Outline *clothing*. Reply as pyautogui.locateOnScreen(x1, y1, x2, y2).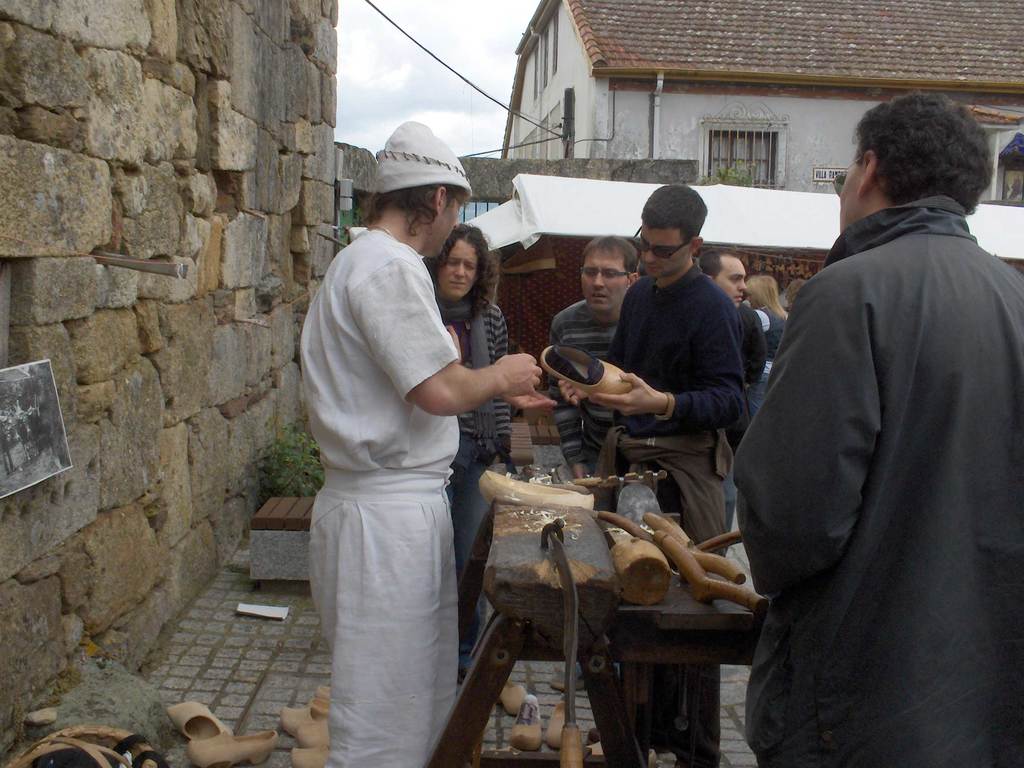
pyautogui.locateOnScreen(548, 286, 626, 461).
